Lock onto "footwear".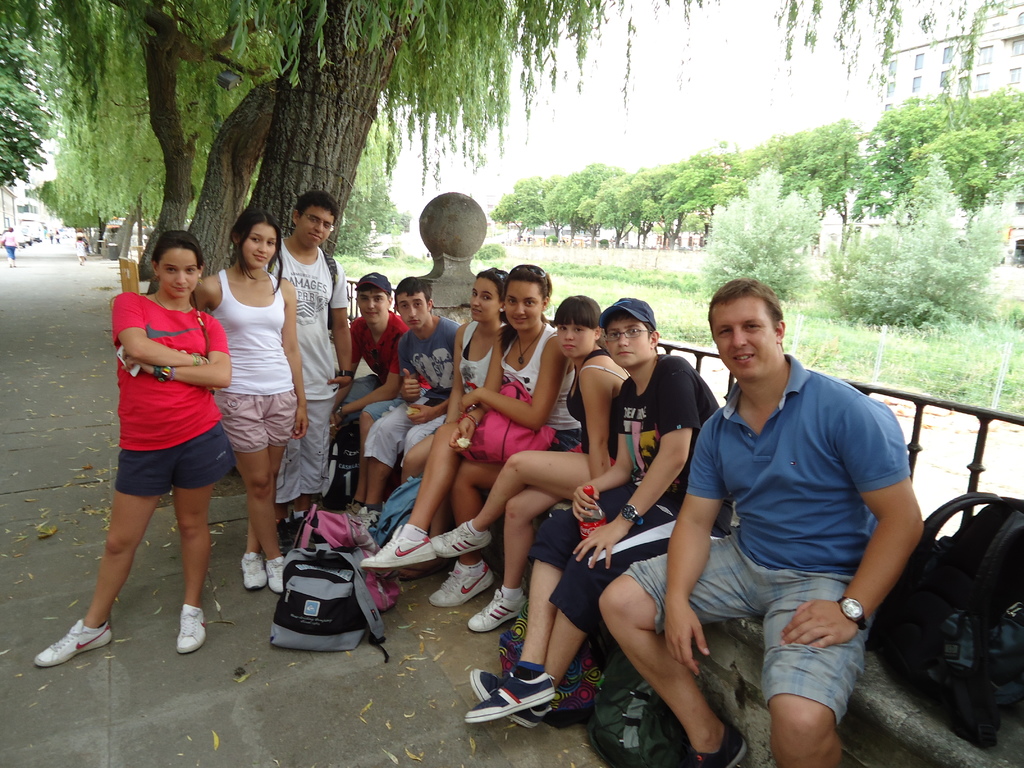
Locked: box(35, 617, 110, 668).
